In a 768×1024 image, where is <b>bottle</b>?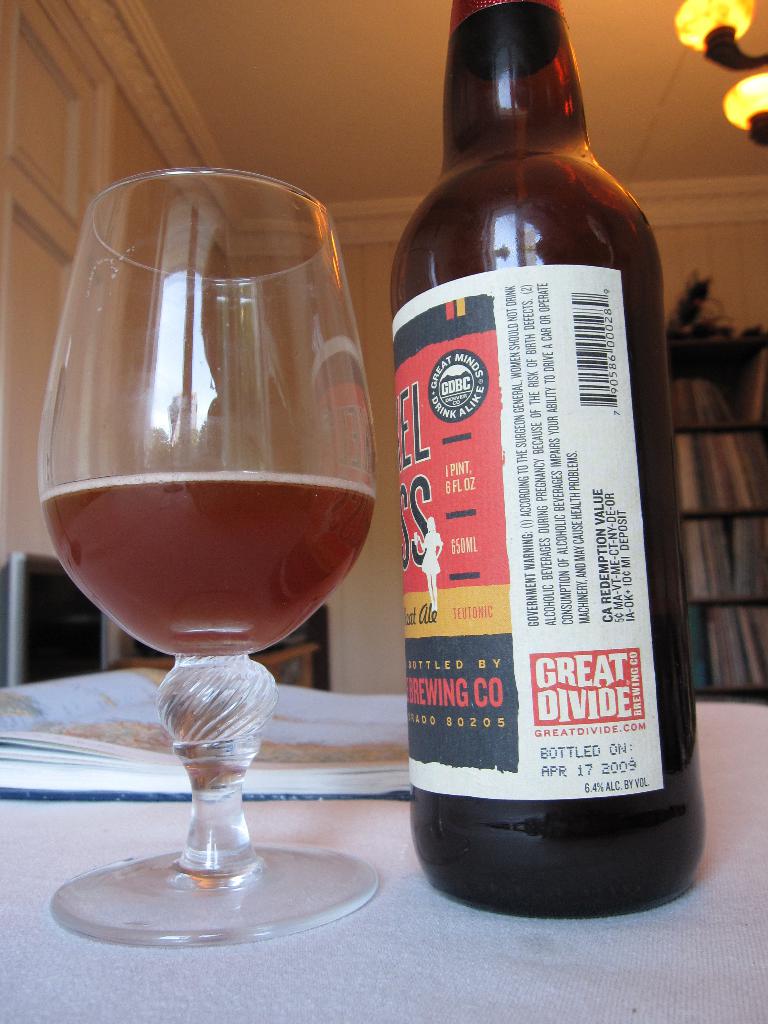
Rect(387, 0, 708, 922).
